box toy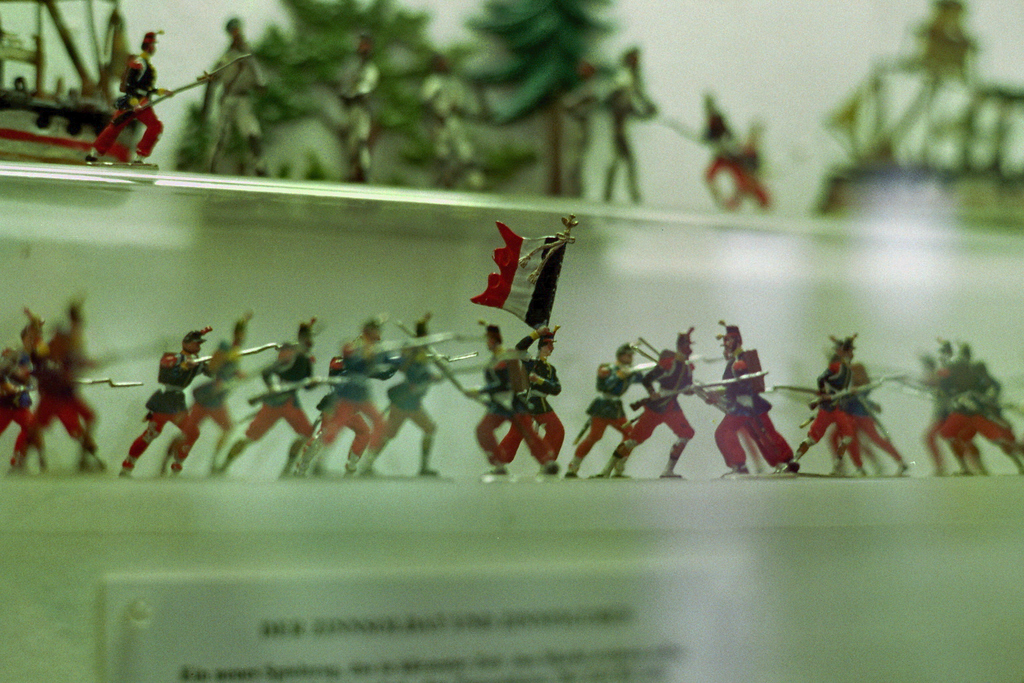
bbox(212, 317, 337, 476)
